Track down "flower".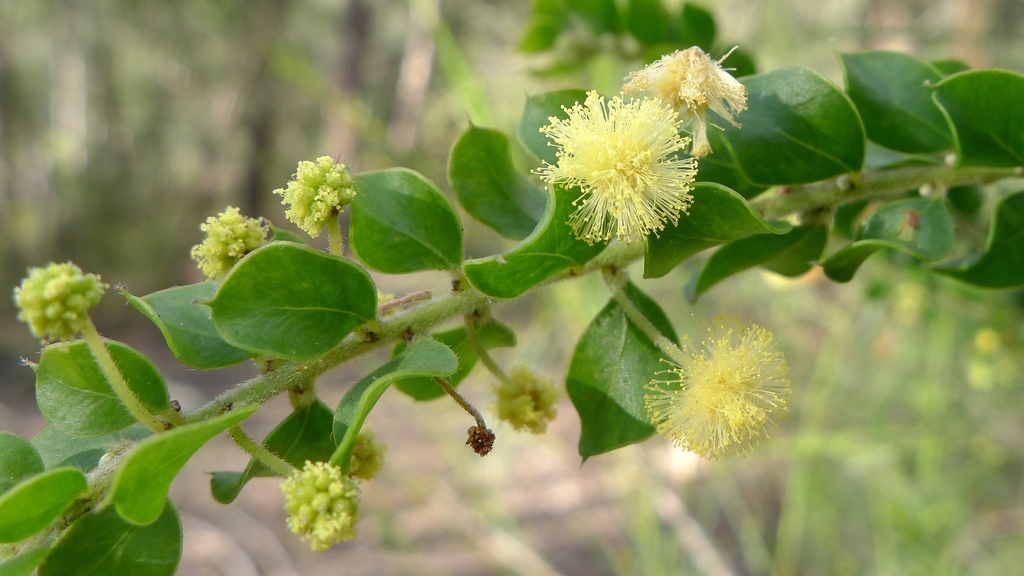
Tracked to x1=484, y1=361, x2=562, y2=440.
